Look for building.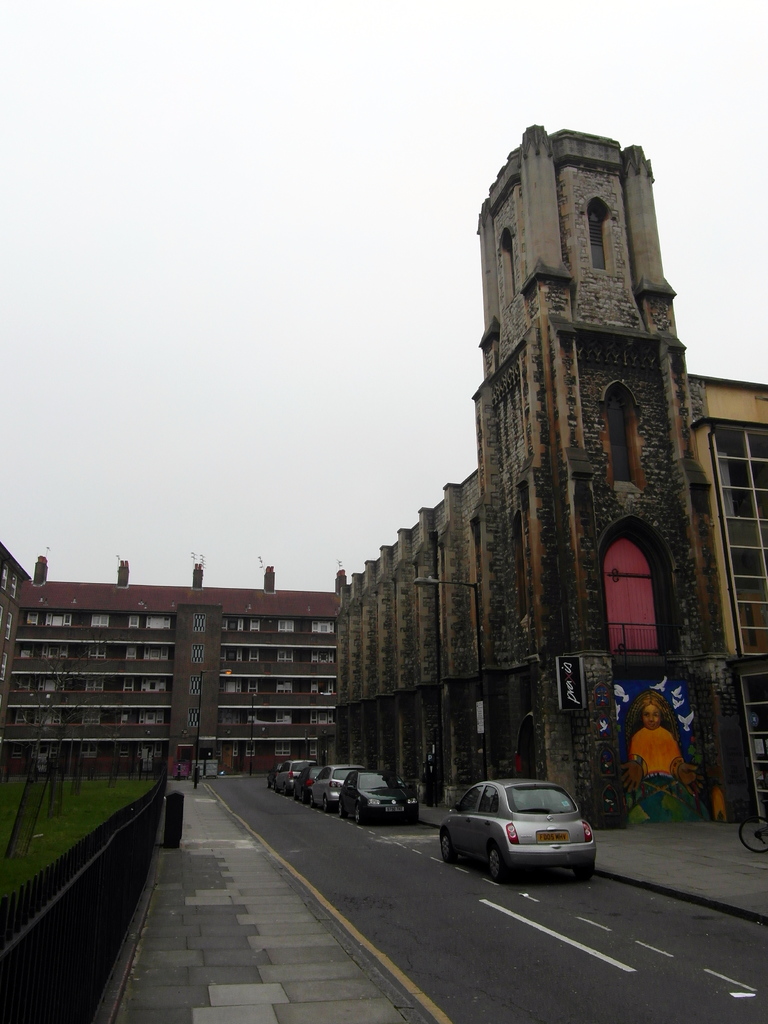
Found: detection(329, 108, 767, 828).
